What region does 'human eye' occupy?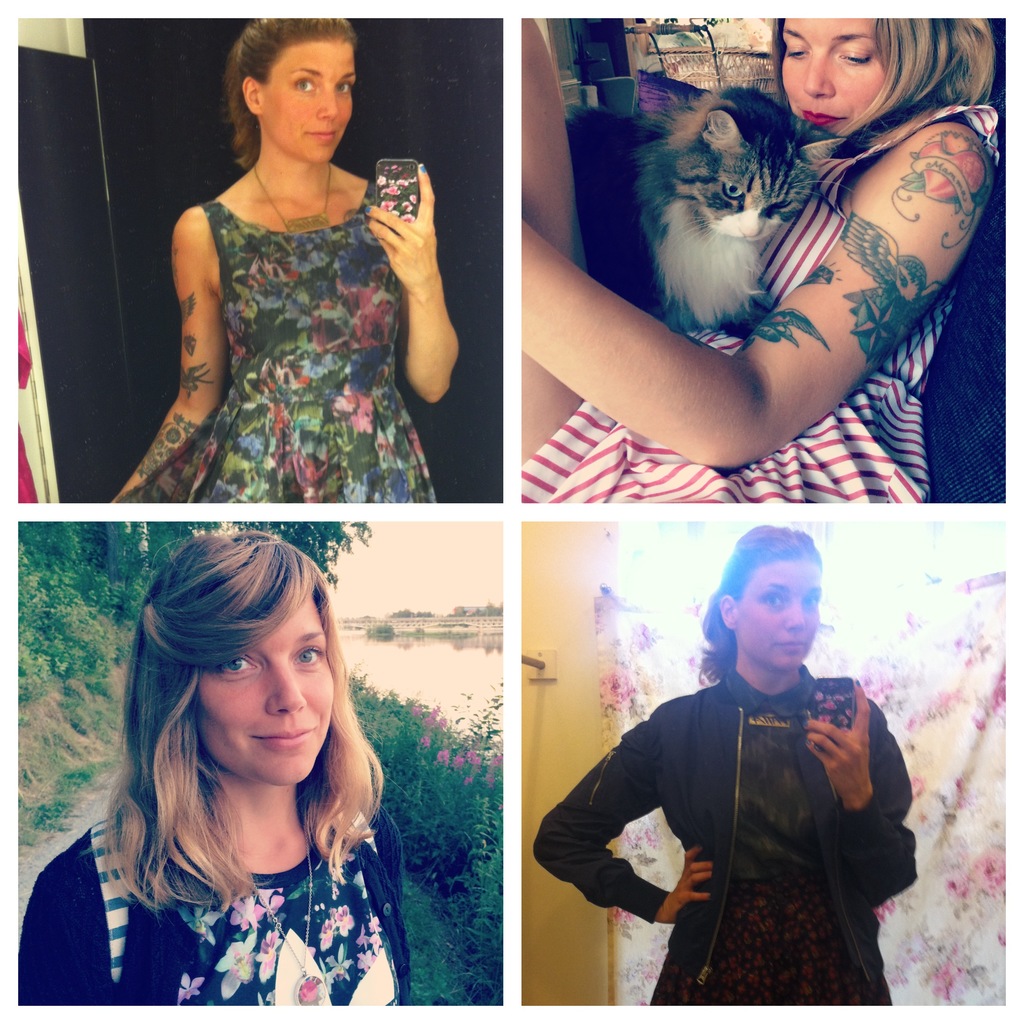
pyautogui.locateOnScreen(756, 588, 793, 614).
